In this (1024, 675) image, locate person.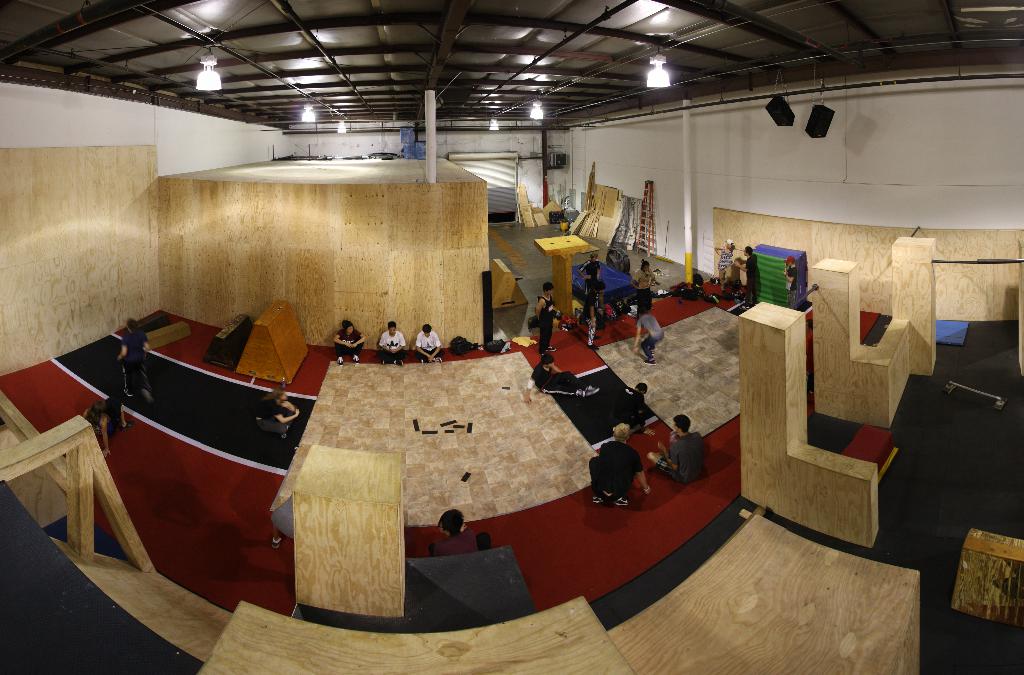
Bounding box: (657, 415, 708, 483).
